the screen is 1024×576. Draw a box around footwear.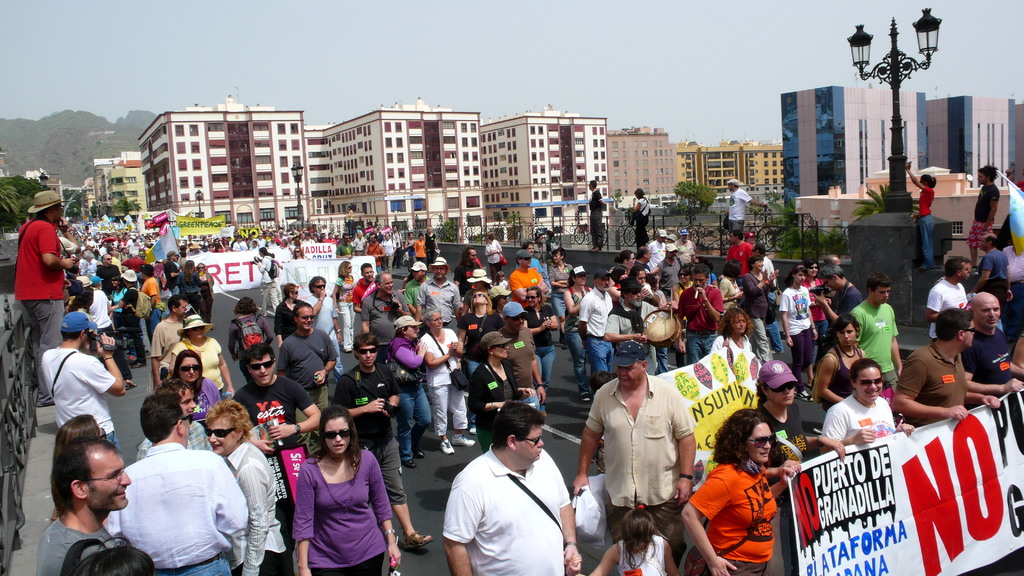
[x1=419, y1=447, x2=425, y2=456].
